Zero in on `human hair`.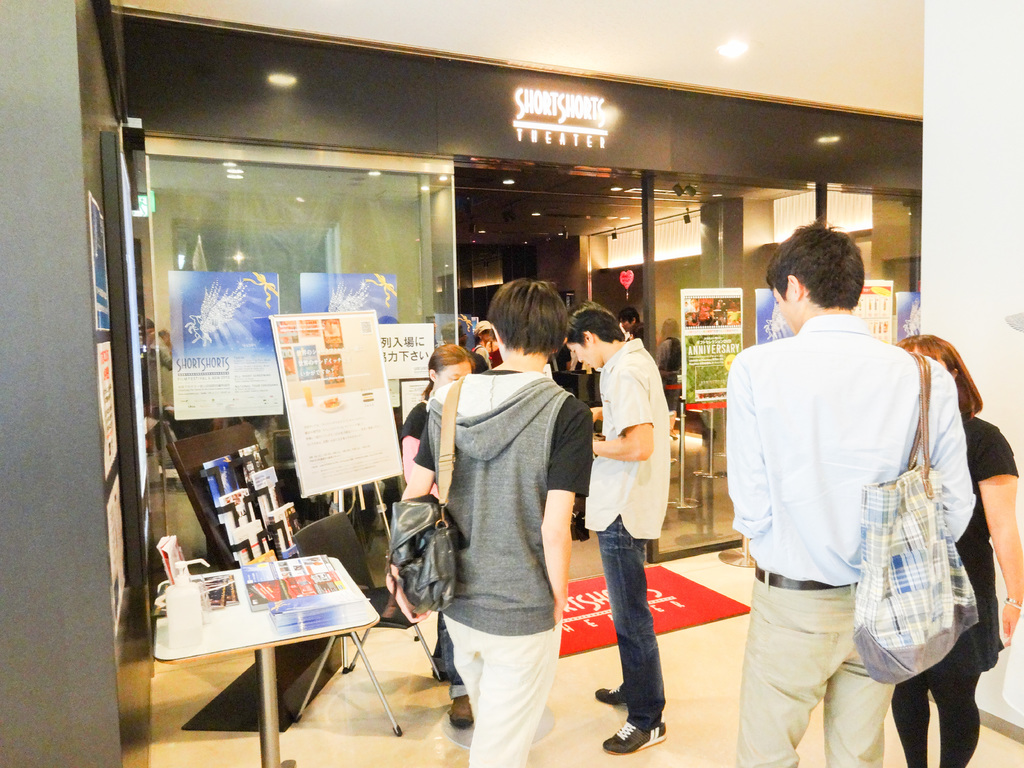
Zeroed in: [x1=780, y1=228, x2=869, y2=327].
